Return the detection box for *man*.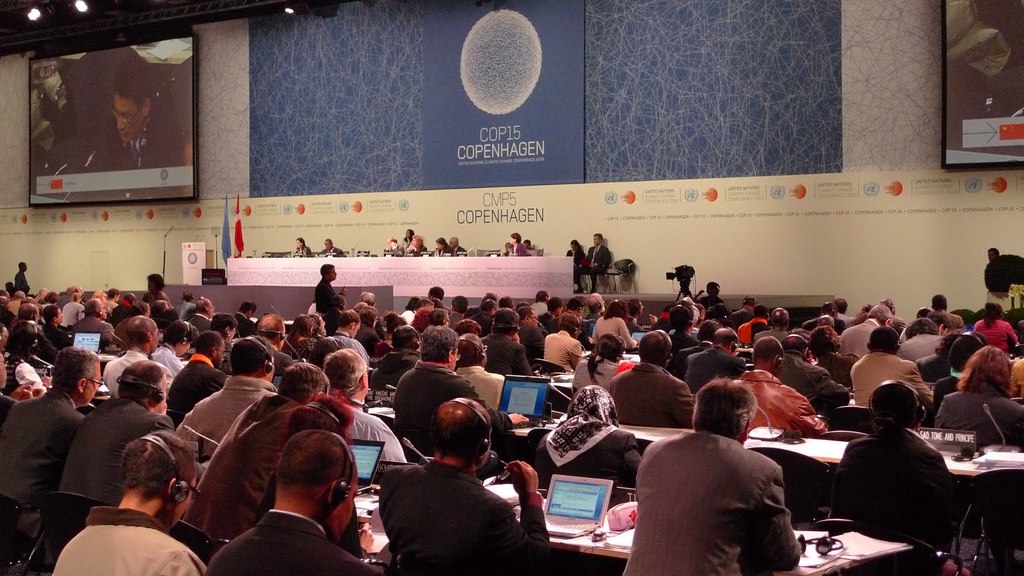
[729,339,828,442].
